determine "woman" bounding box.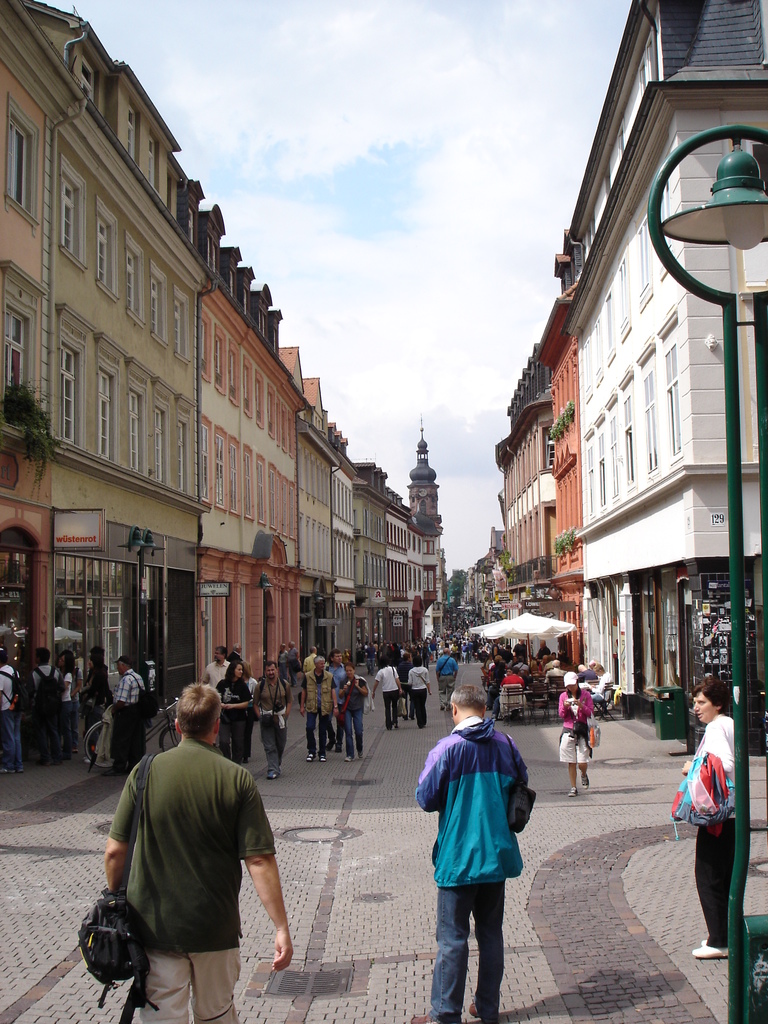
Determined: 278:643:287:685.
